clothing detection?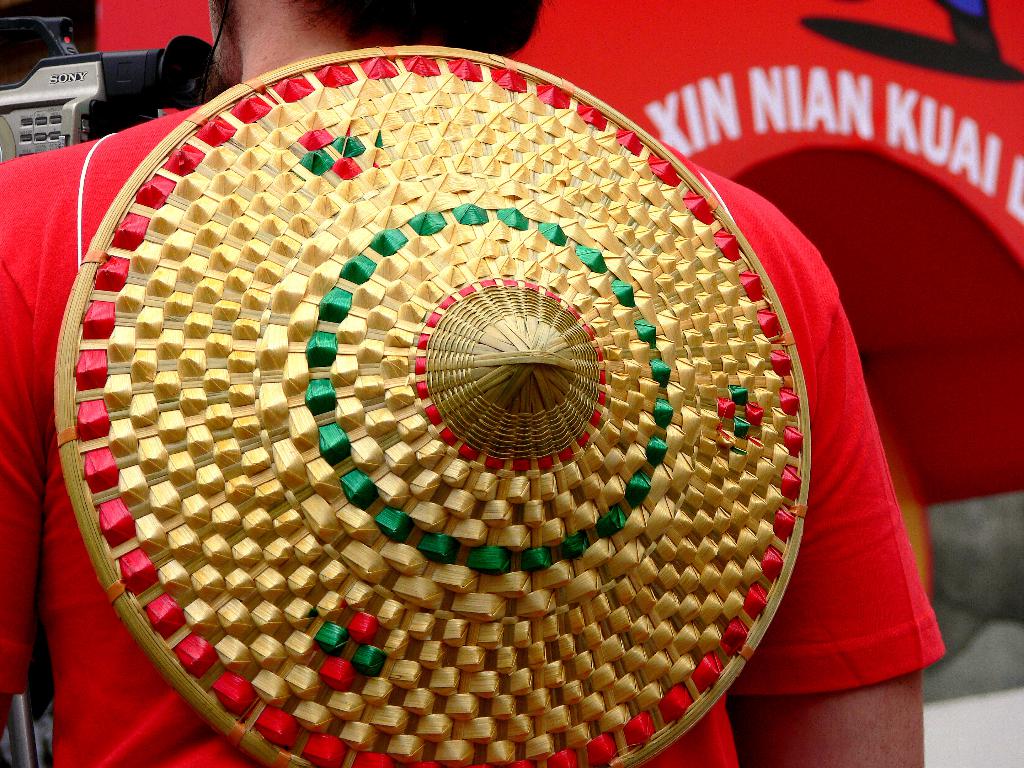
rect(0, 104, 945, 766)
